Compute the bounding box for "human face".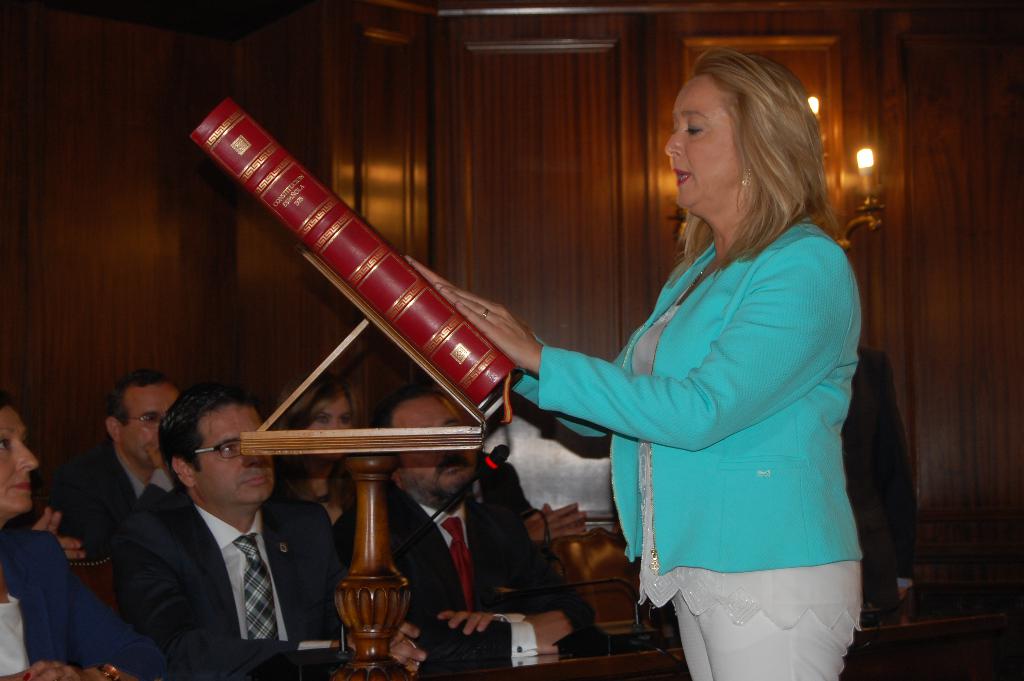
0, 408, 35, 523.
